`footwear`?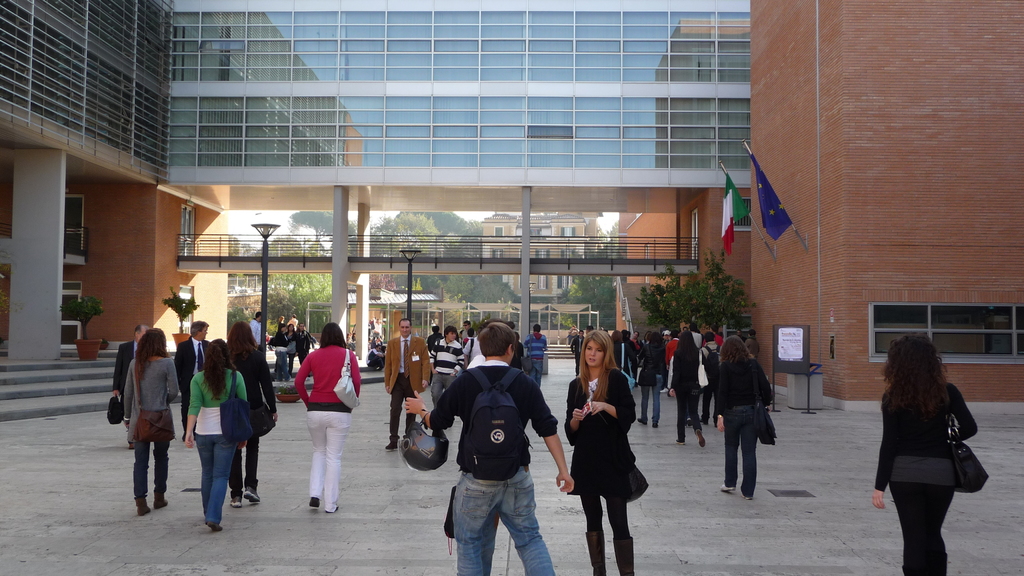
l=651, t=422, r=659, b=428
